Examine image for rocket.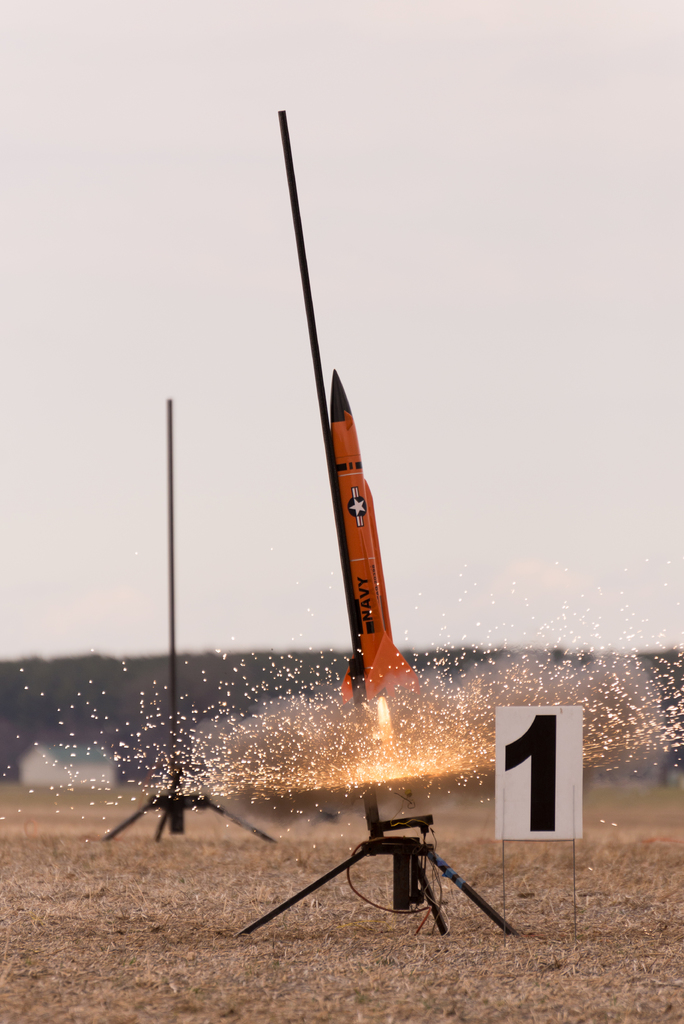
Examination result: (306,354,423,696).
